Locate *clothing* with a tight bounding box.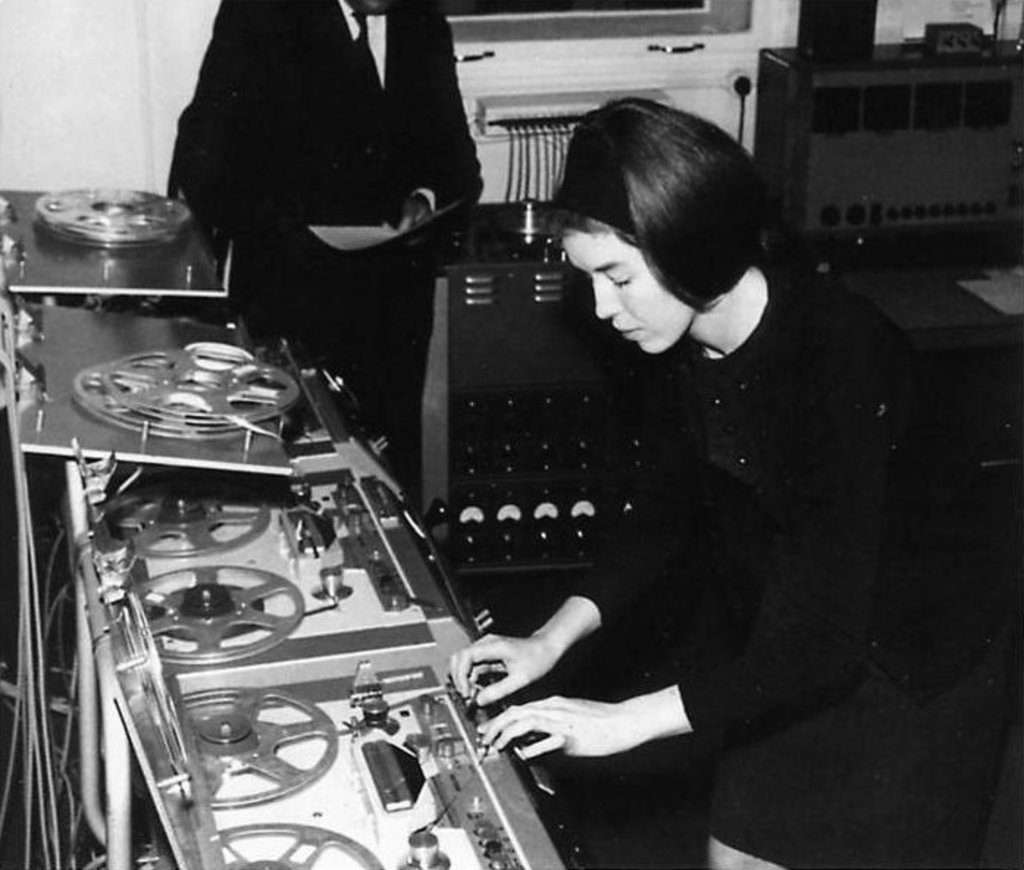
select_region(573, 281, 930, 869).
